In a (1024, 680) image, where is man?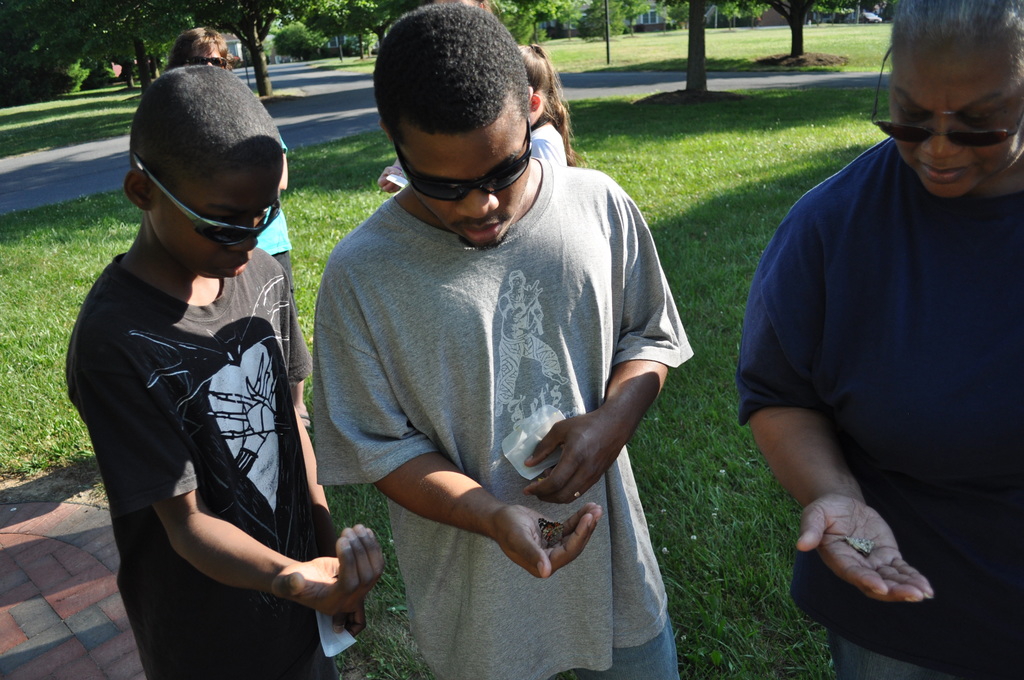
<box>301,4,705,679</box>.
